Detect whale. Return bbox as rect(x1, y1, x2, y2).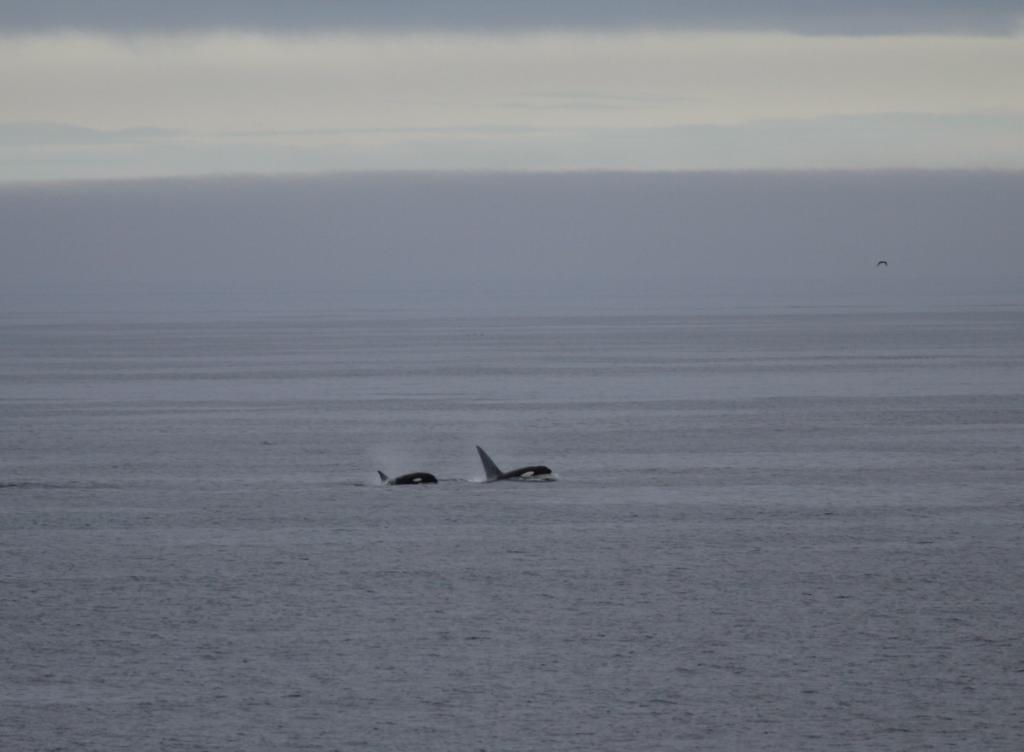
rect(477, 446, 555, 487).
